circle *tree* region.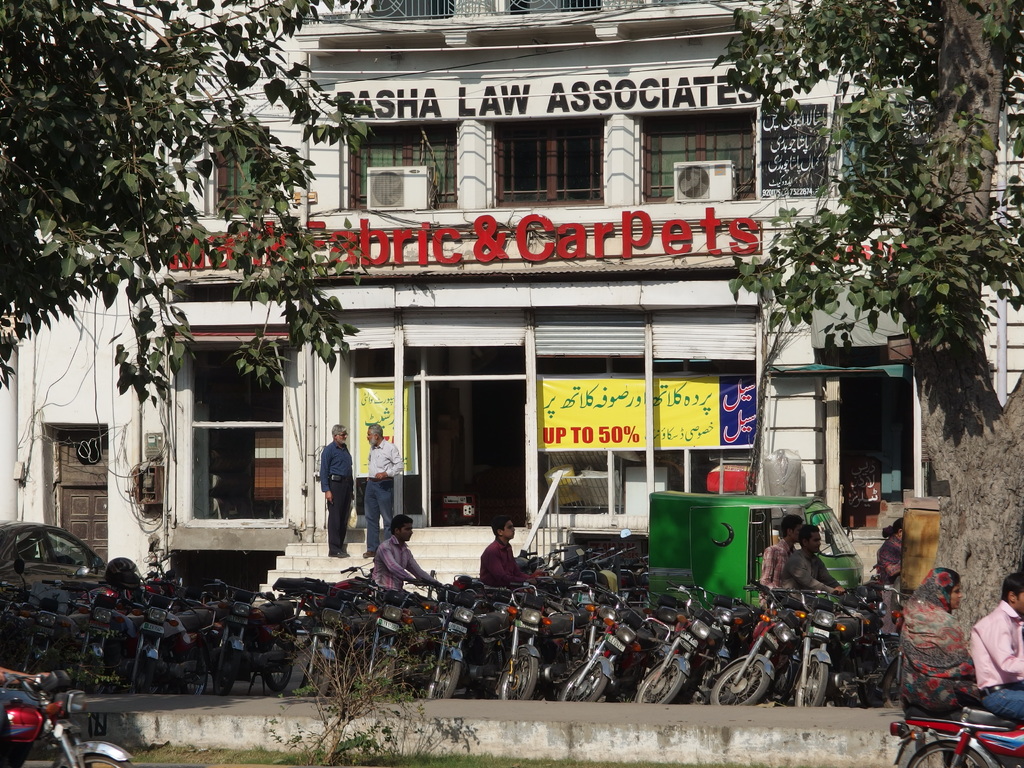
Region: pyautogui.locateOnScreen(0, 0, 417, 403).
